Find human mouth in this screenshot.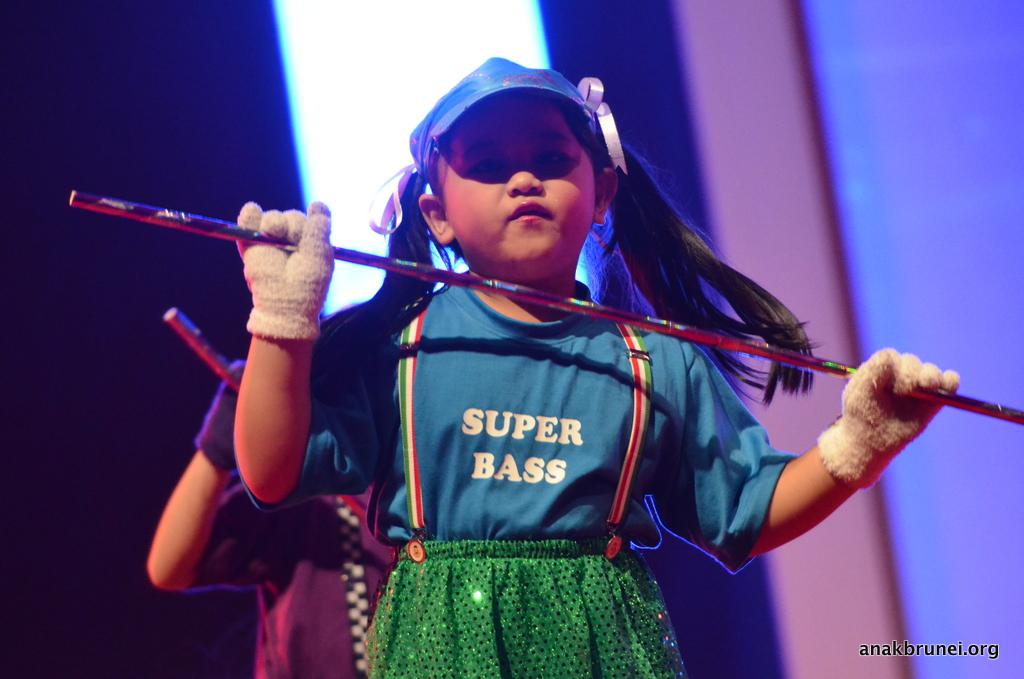
The bounding box for human mouth is Rect(510, 201, 555, 223).
